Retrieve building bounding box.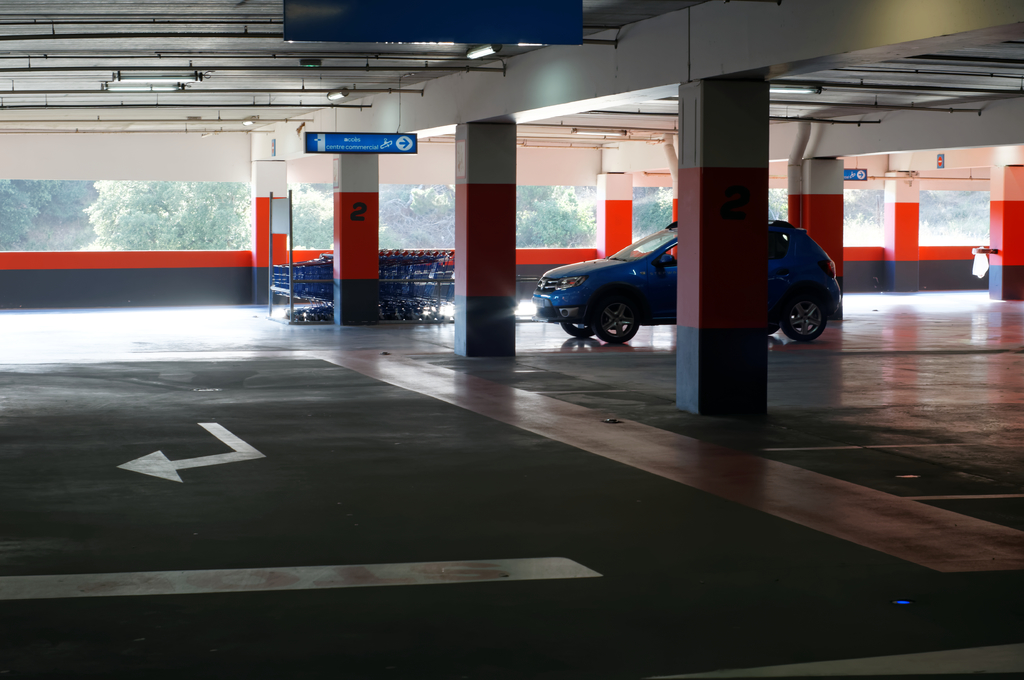
Bounding box: box(0, 0, 1023, 679).
